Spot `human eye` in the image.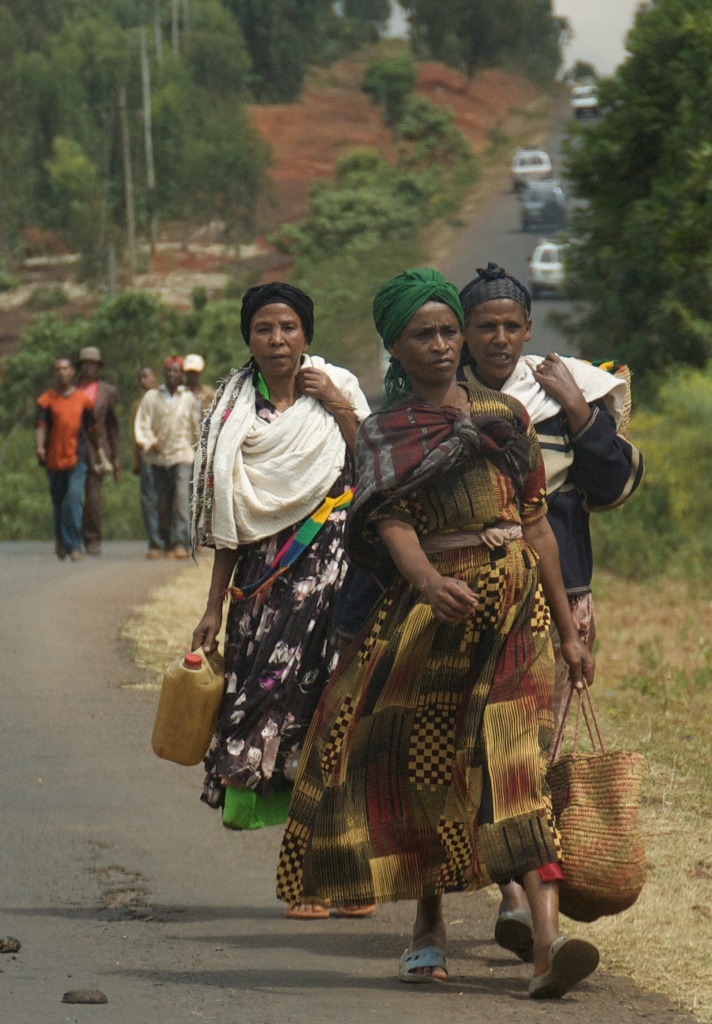
`human eye` found at (x1=445, y1=325, x2=456, y2=338).
